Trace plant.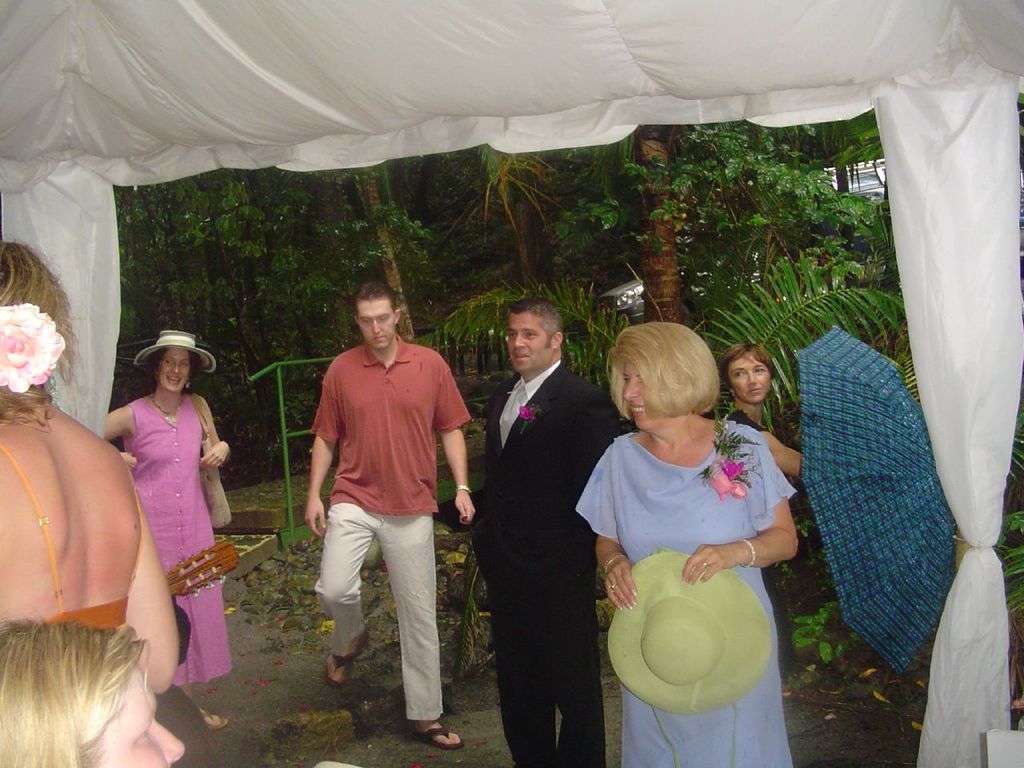
Traced to crop(782, 599, 865, 667).
